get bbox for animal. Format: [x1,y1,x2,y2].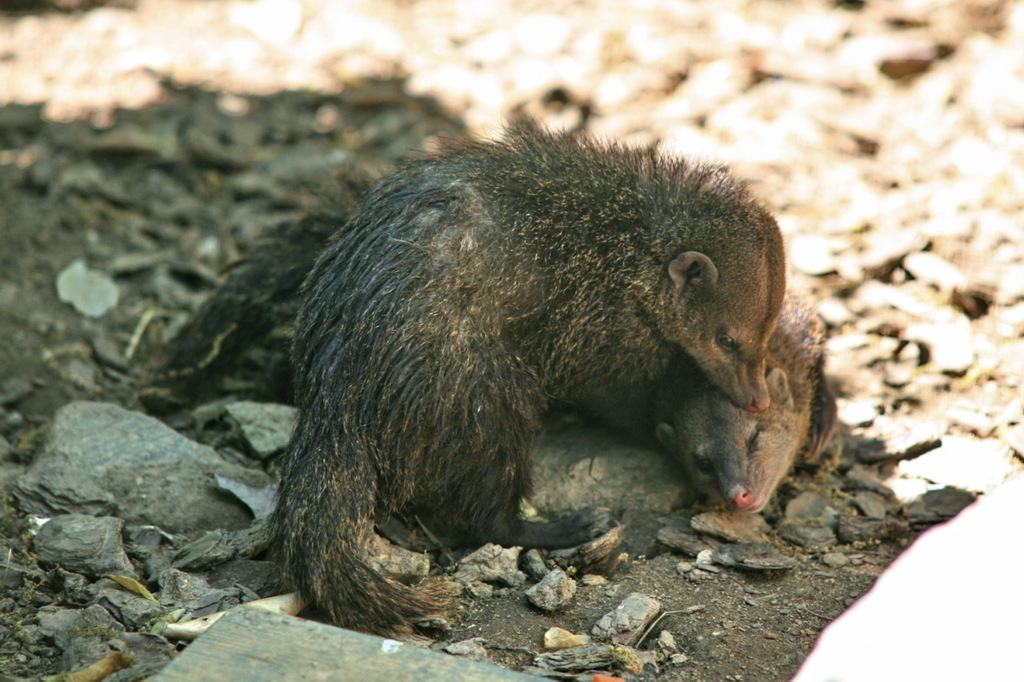
[265,111,789,636].
